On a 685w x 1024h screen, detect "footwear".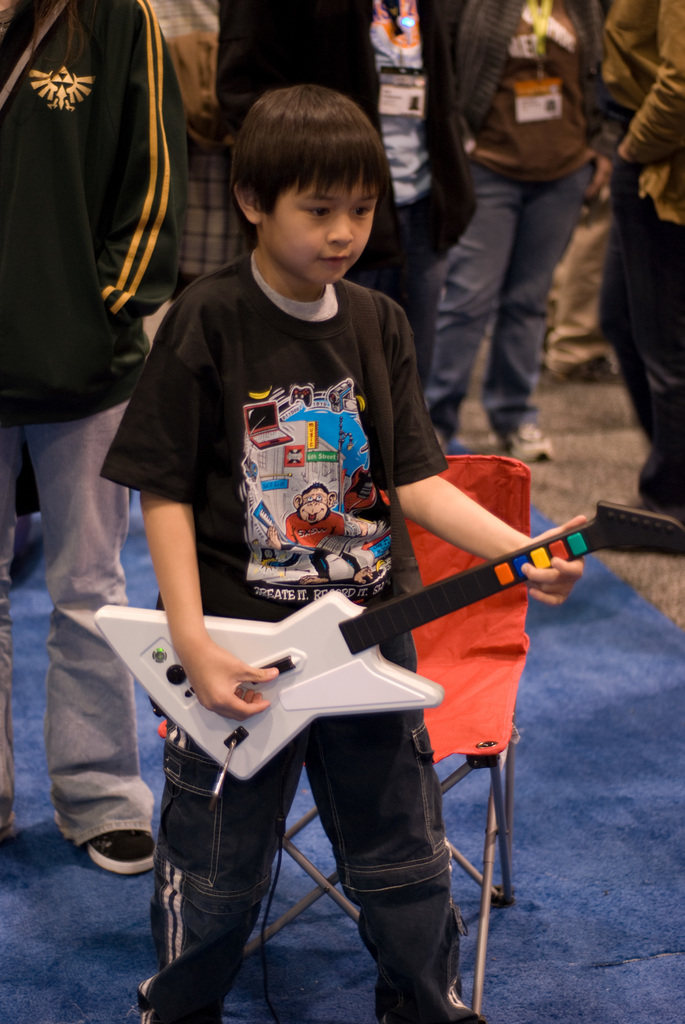
locate(84, 831, 157, 877).
